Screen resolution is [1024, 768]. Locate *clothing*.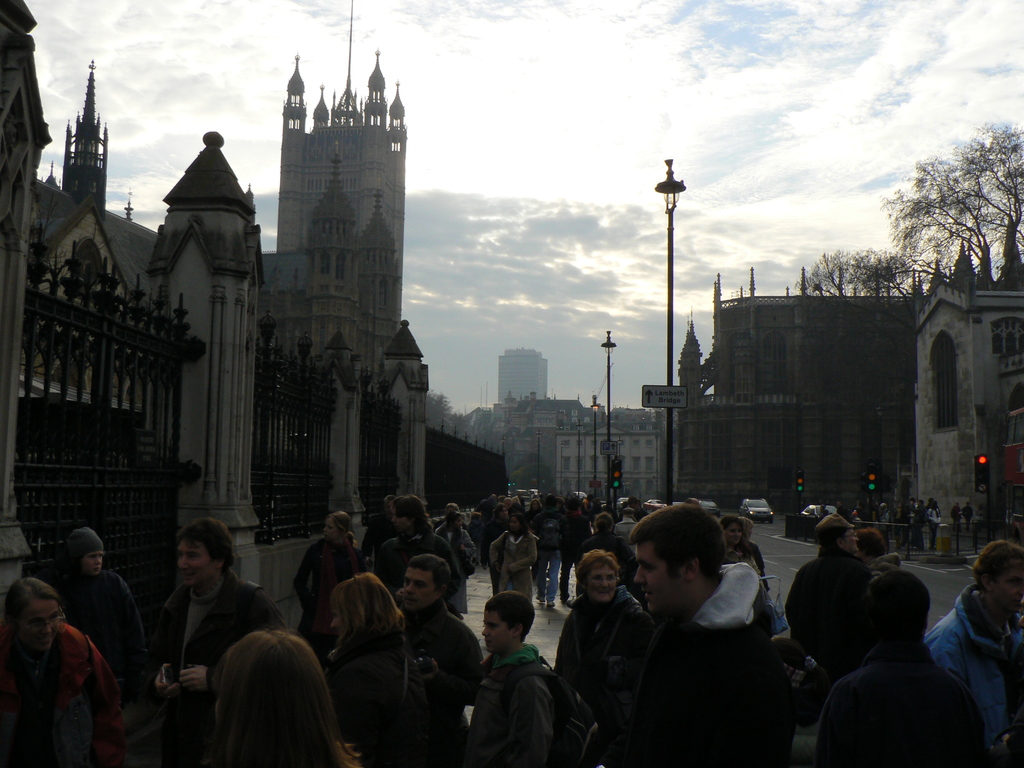
pyautogui.locateOnScreen(434, 518, 445, 528).
